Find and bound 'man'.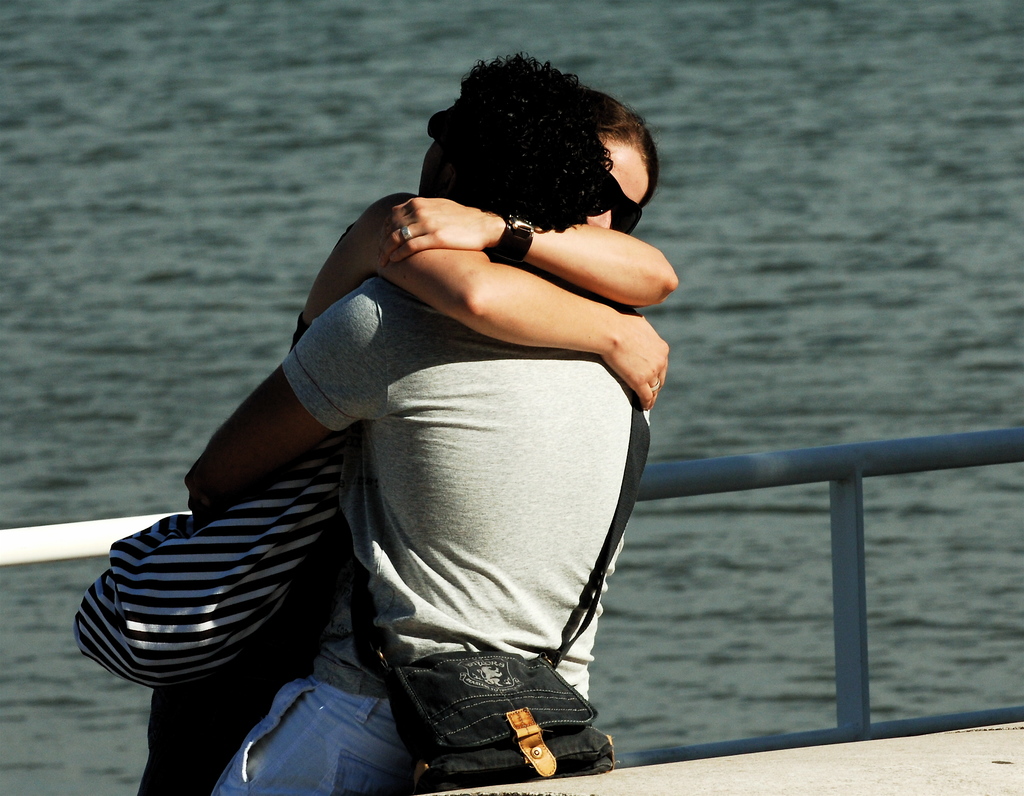
Bound: BBox(282, 102, 696, 745).
